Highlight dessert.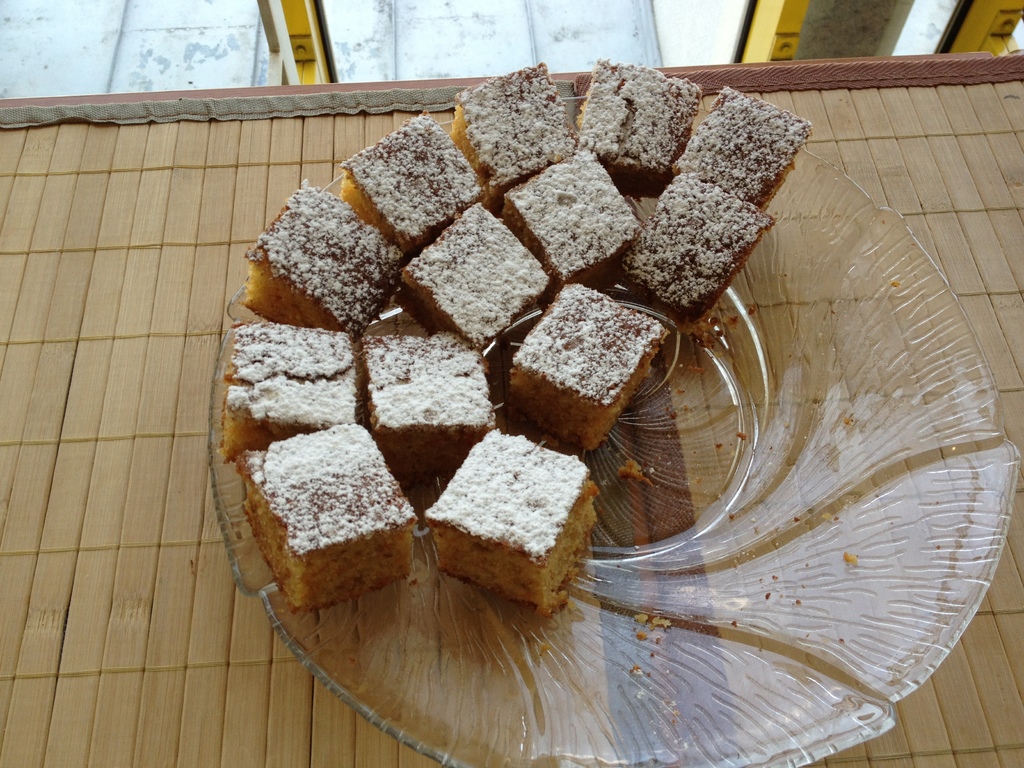
Highlighted region: <box>675,84,813,212</box>.
